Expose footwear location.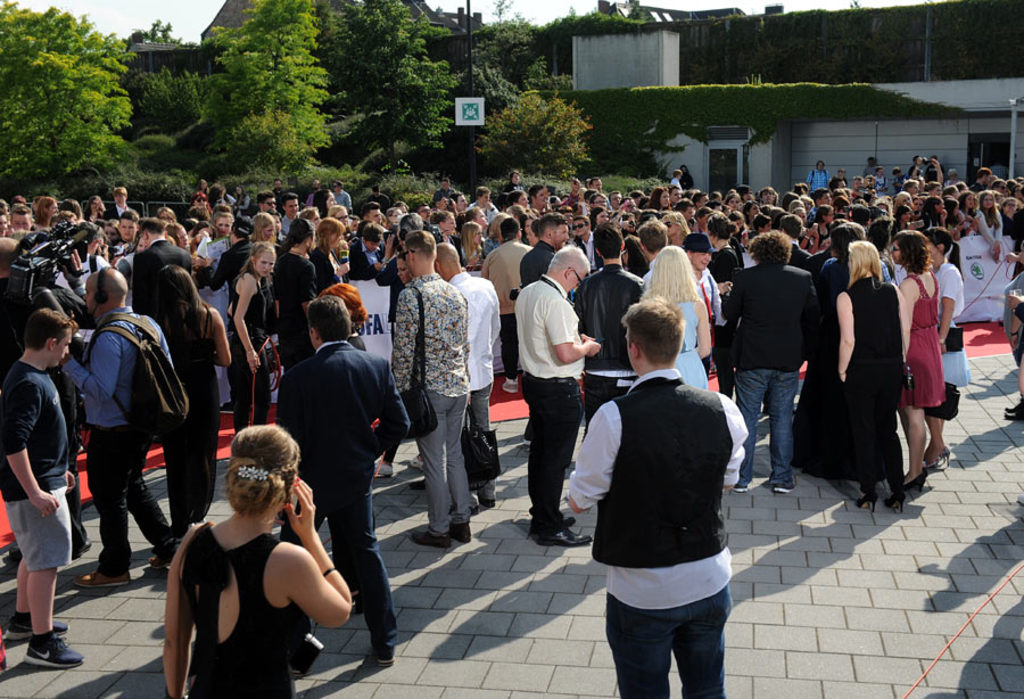
Exposed at (927,445,948,470).
